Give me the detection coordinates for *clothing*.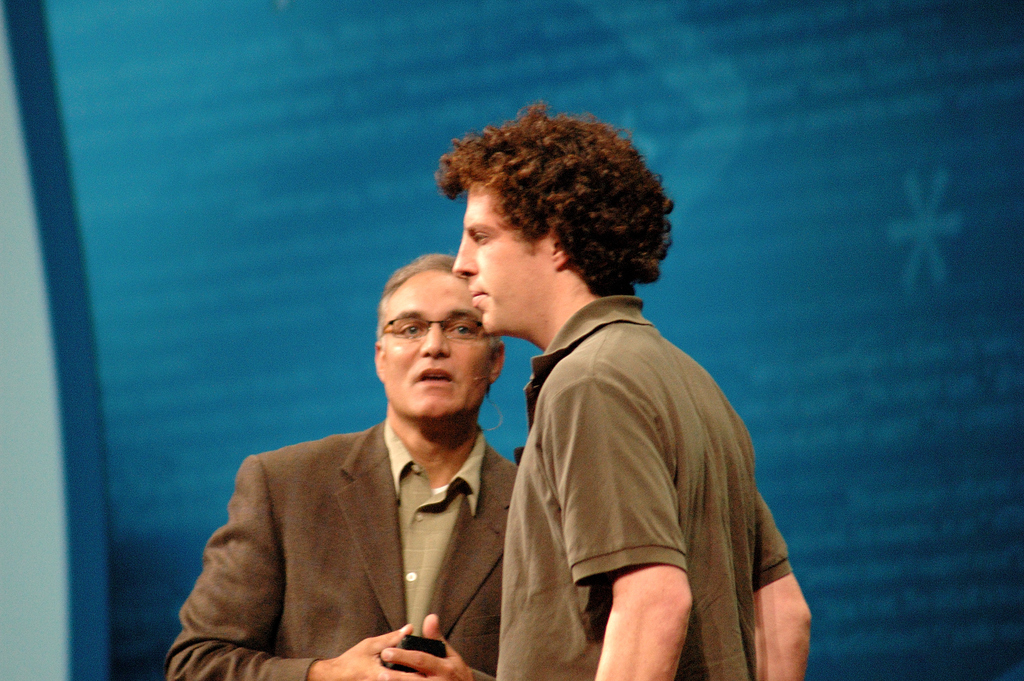
pyautogui.locateOnScreen(164, 421, 517, 680).
